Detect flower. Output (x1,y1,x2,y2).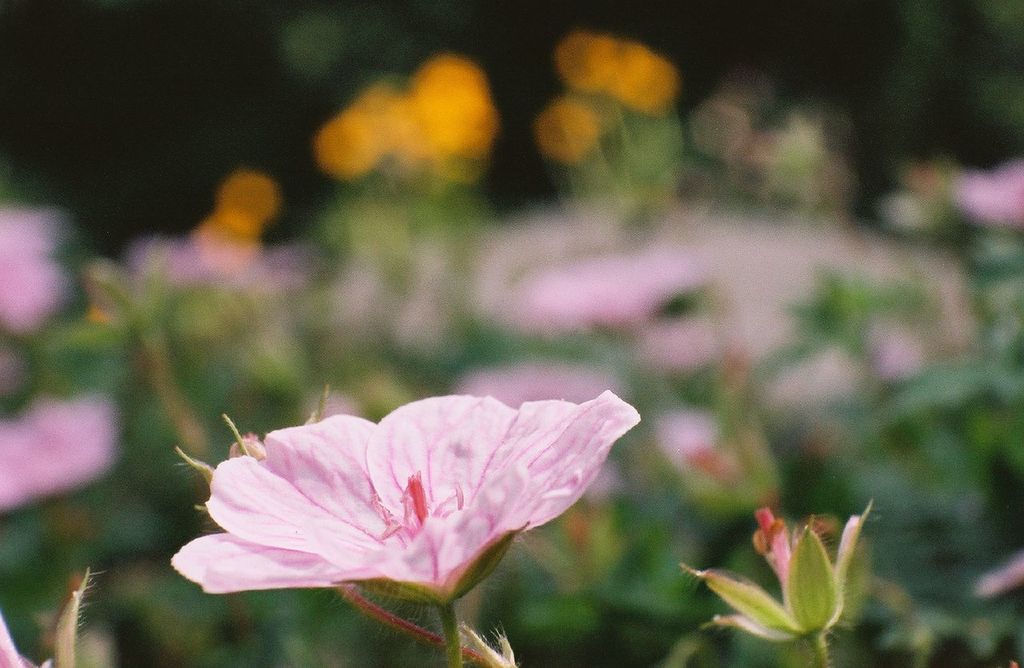
(310,53,502,179).
